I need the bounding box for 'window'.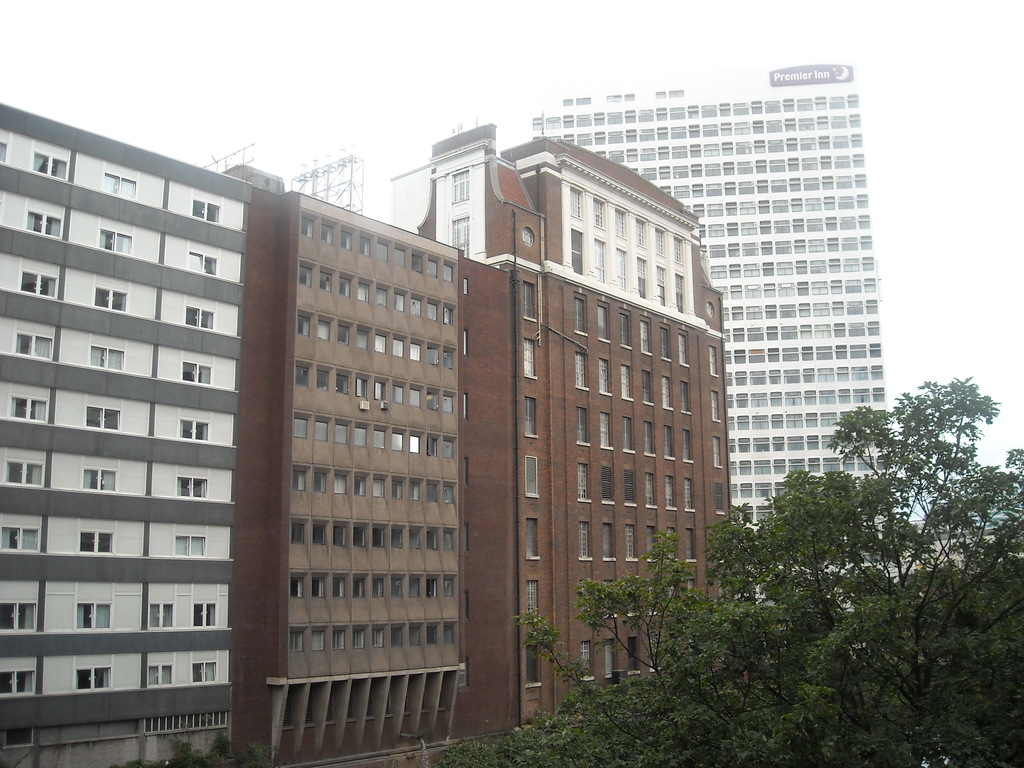
Here it is: (left=836, top=322, right=842, bottom=337).
